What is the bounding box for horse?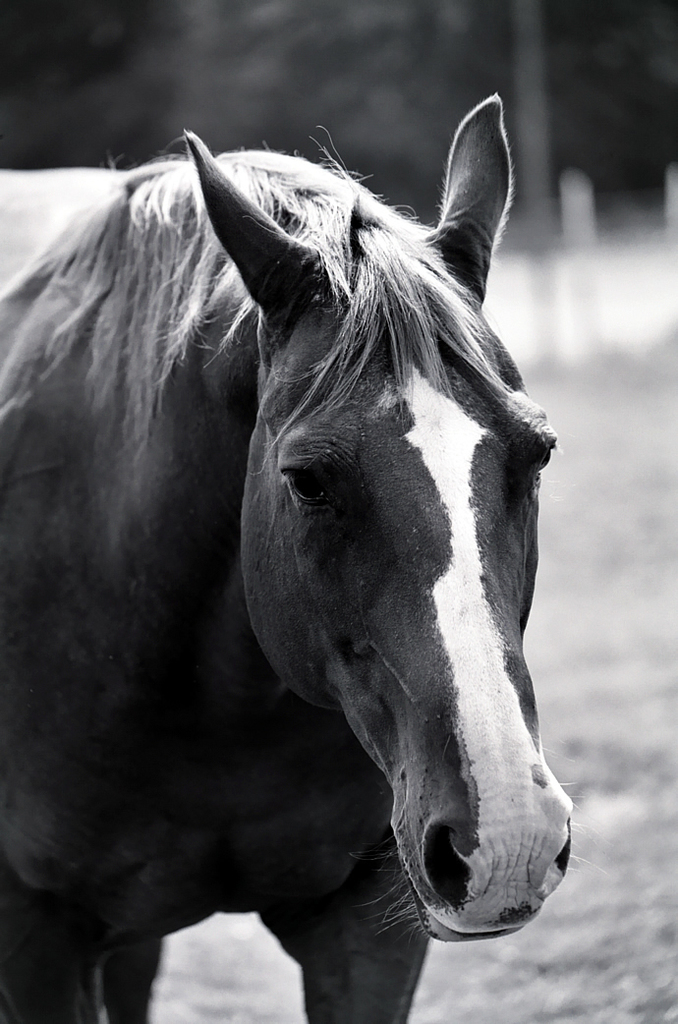
(0,90,613,1023).
